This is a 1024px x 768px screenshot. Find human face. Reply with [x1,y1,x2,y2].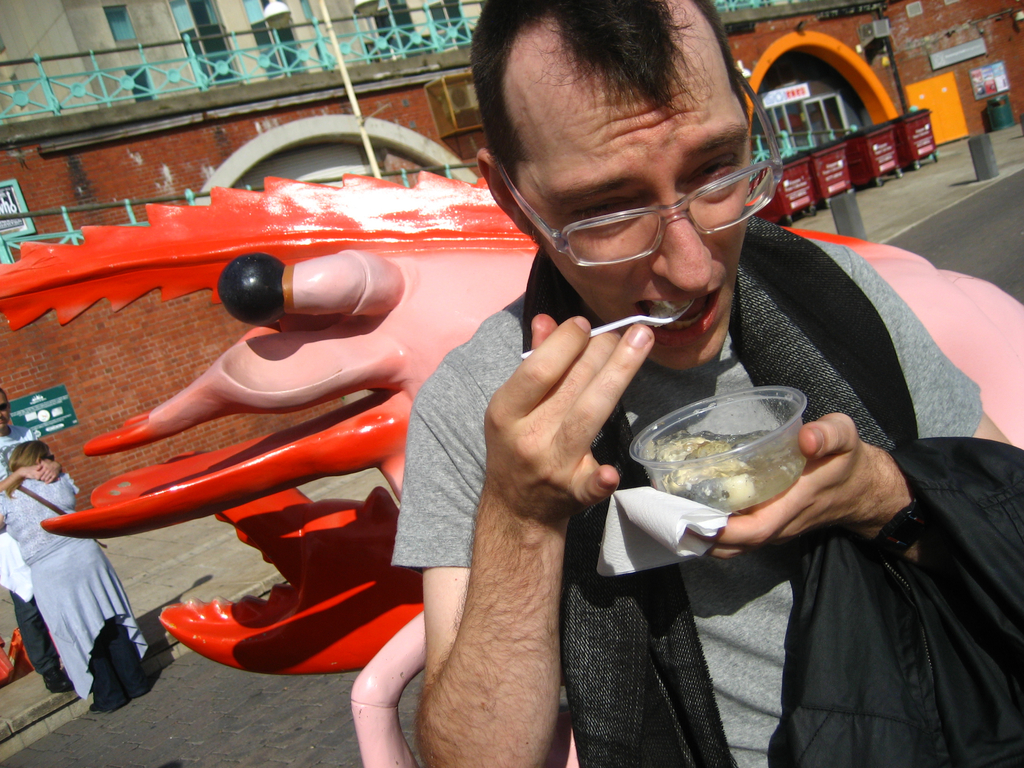
[0,394,12,431].
